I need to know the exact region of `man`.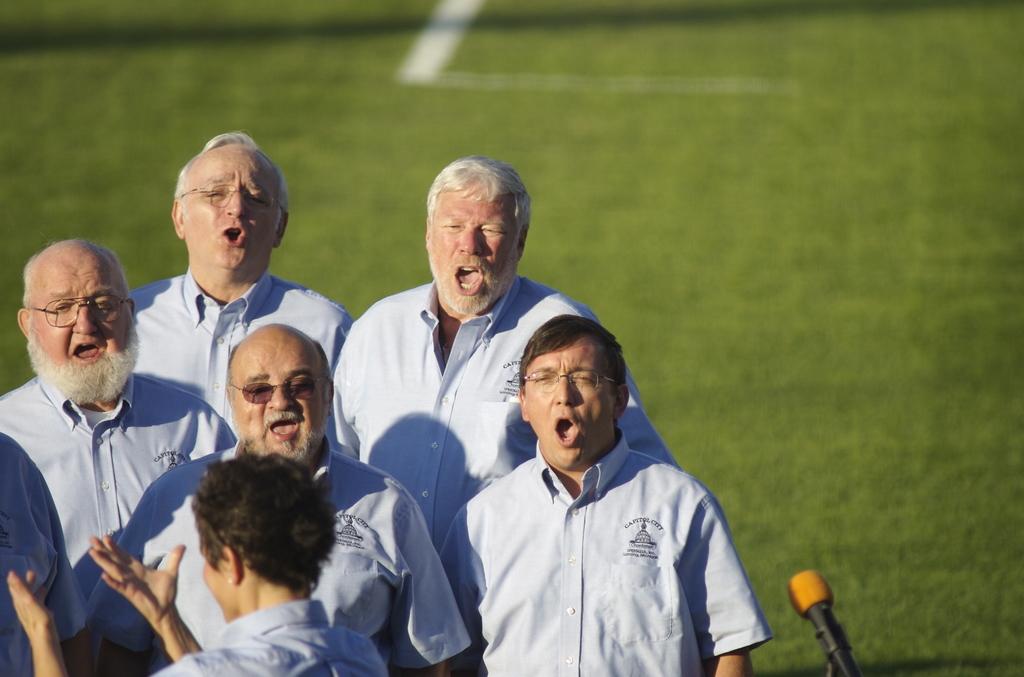
Region: <box>85,320,469,676</box>.
